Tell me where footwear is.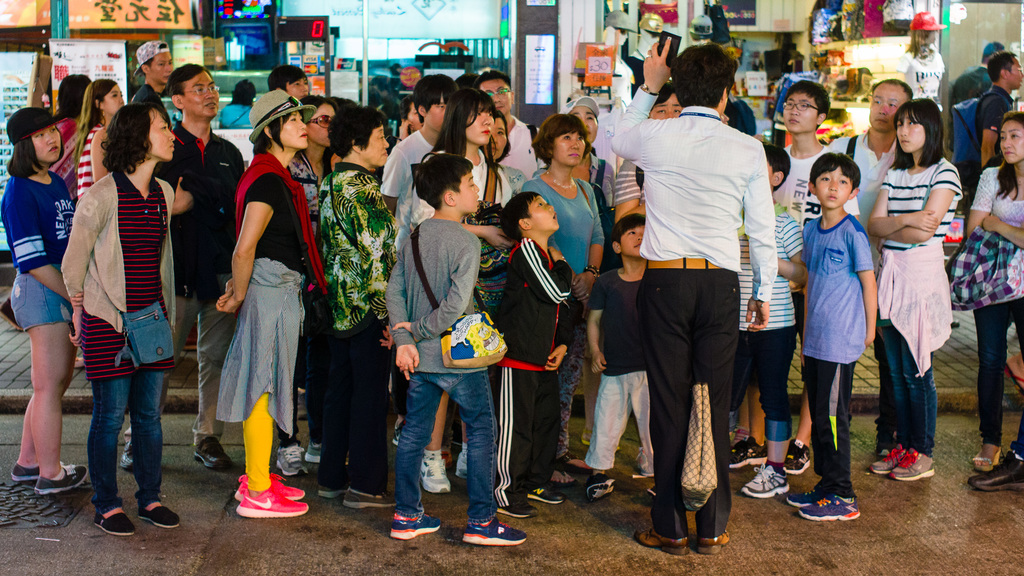
footwear is at bbox=(314, 485, 344, 504).
